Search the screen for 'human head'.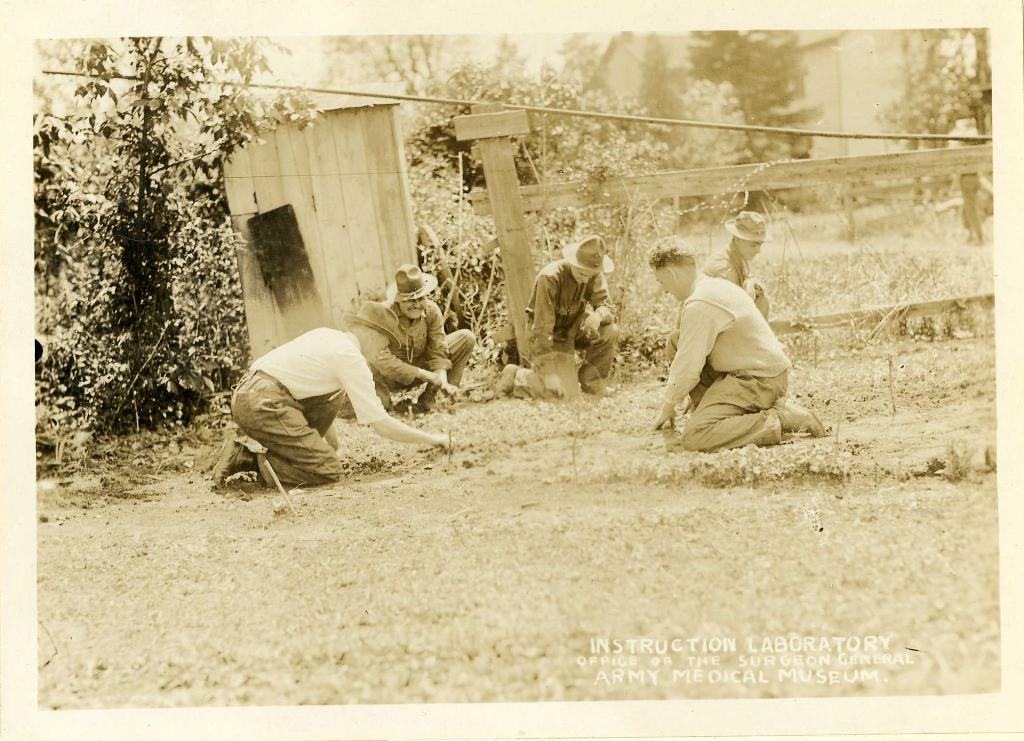
Found at <region>342, 304, 399, 365</region>.
